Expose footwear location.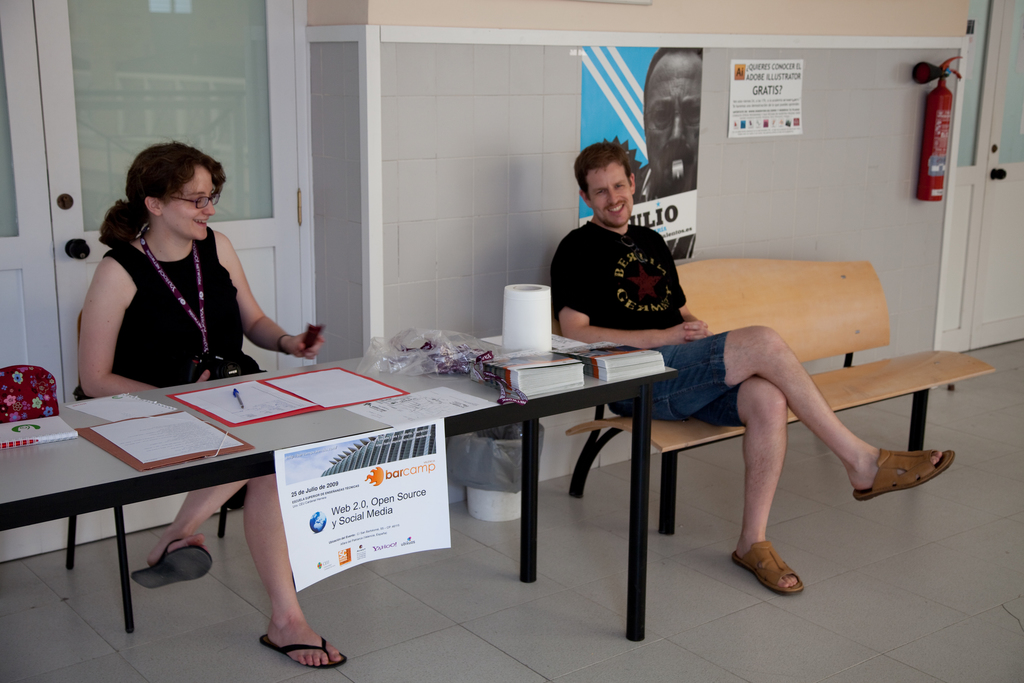
Exposed at left=728, top=537, right=804, bottom=599.
